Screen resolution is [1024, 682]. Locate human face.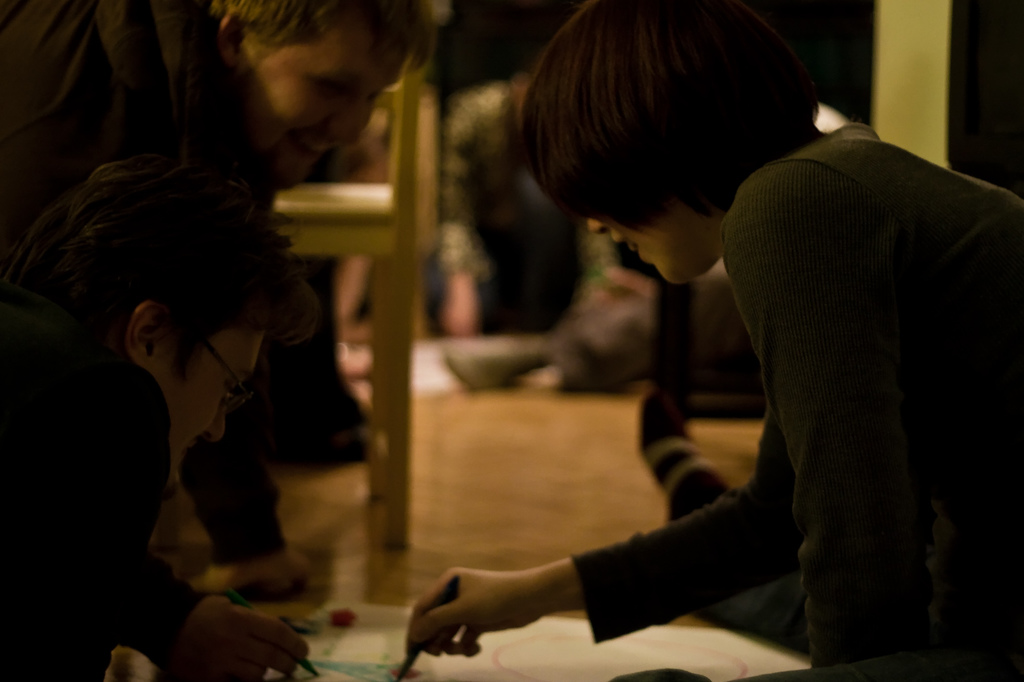
(left=243, top=28, right=407, bottom=193).
